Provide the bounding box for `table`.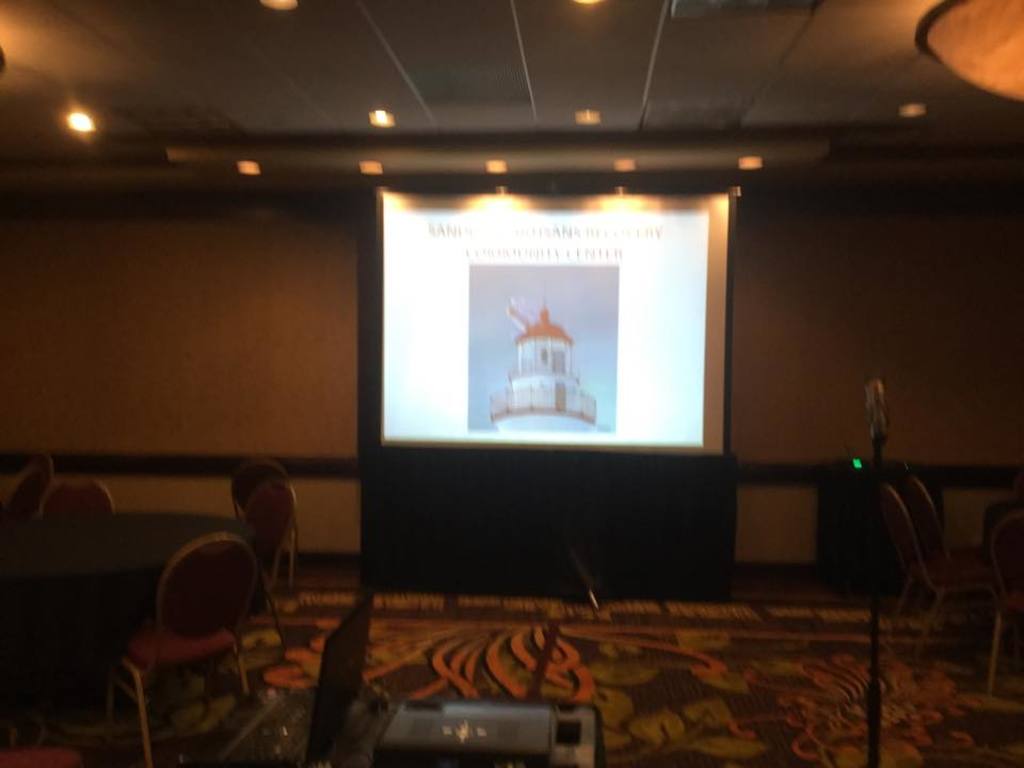
38,491,353,747.
